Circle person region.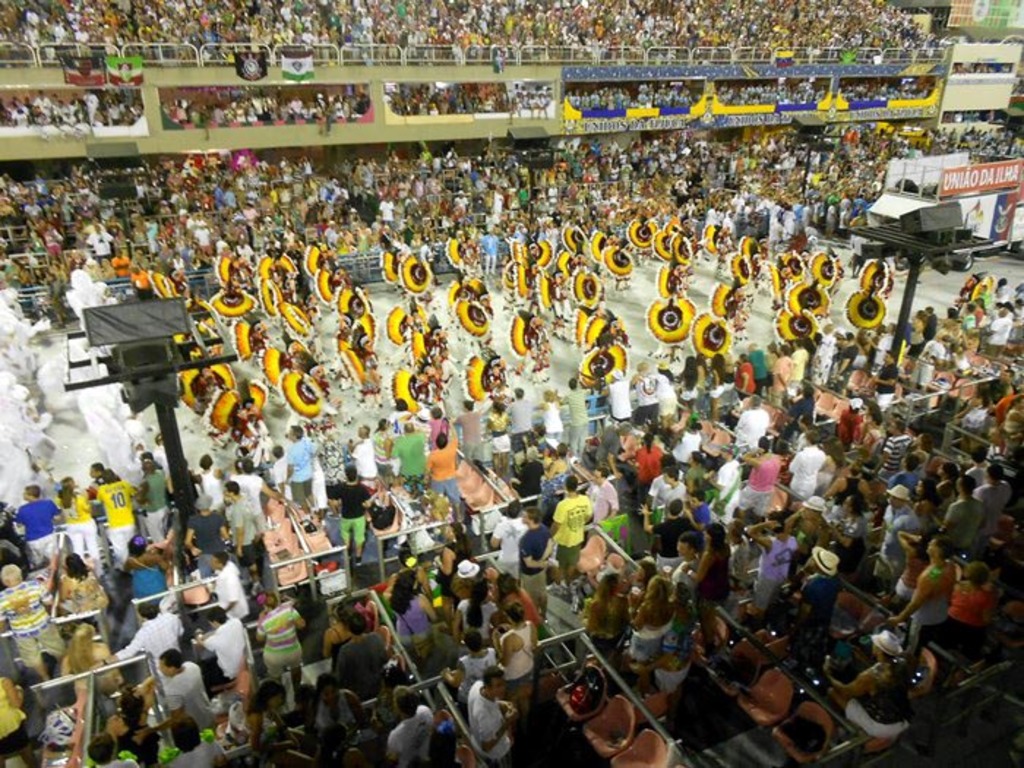
Region: pyautogui.locateOnScreen(426, 421, 459, 502).
